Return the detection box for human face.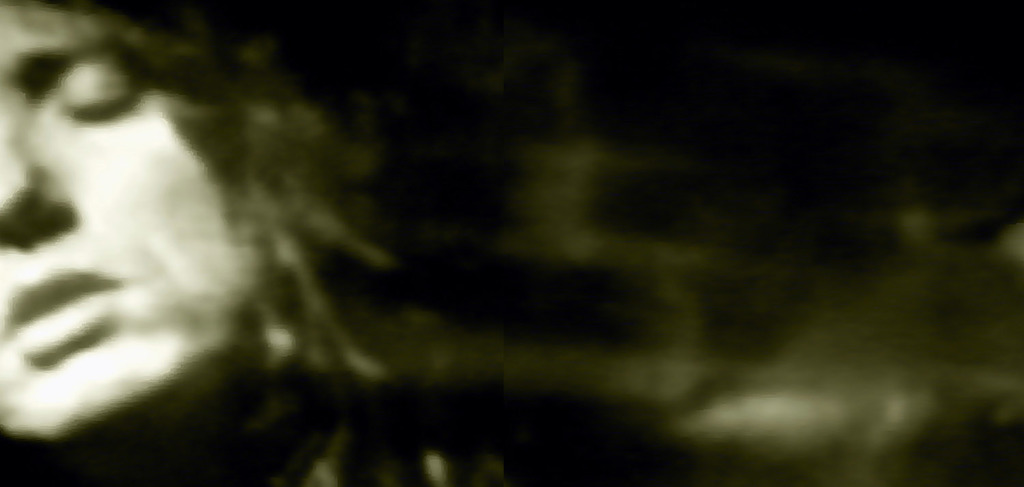
bbox=[0, 5, 260, 441].
